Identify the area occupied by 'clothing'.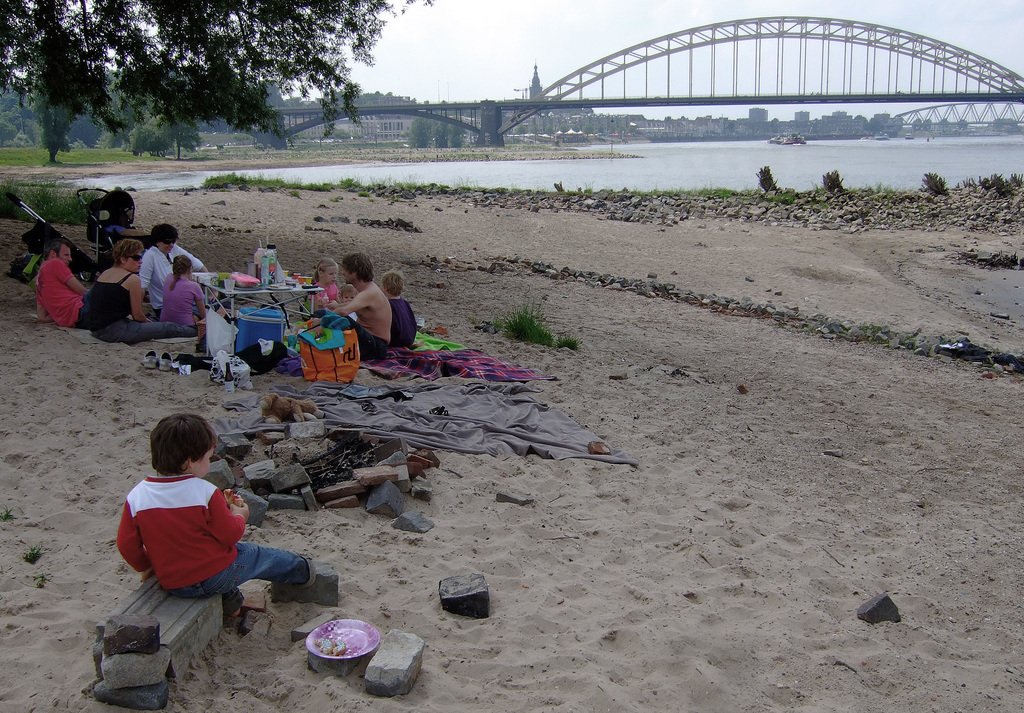
Area: {"left": 387, "top": 294, "right": 419, "bottom": 348}.
